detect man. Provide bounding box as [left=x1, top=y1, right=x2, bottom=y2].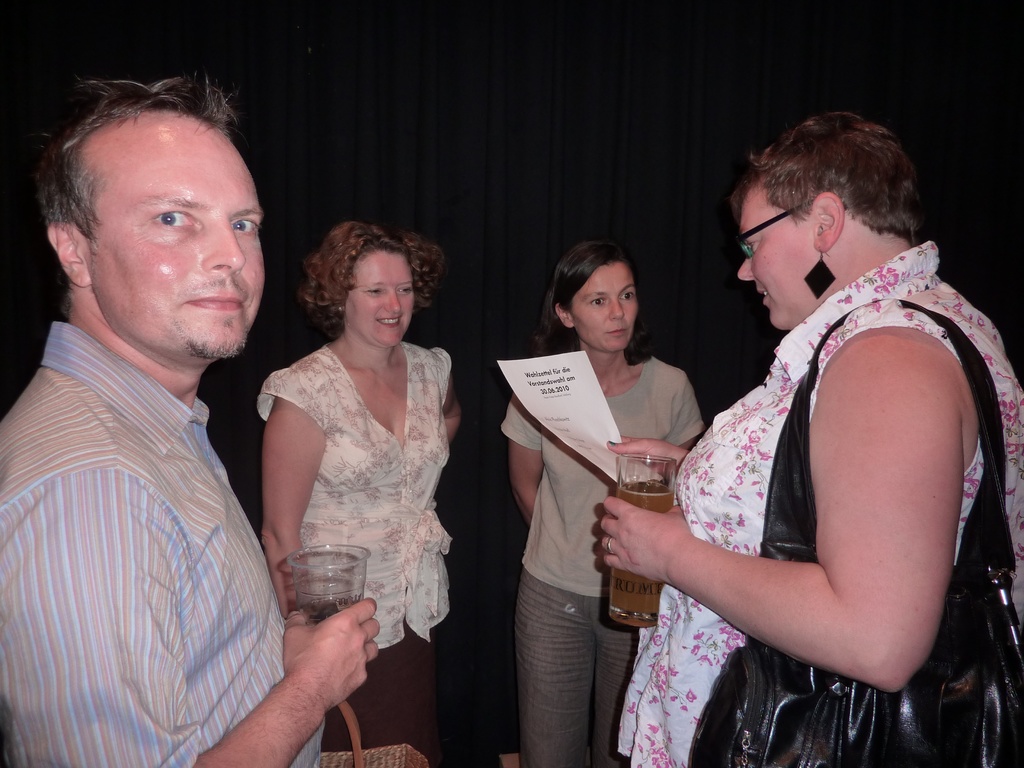
[left=0, top=61, right=381, bottom=767].
